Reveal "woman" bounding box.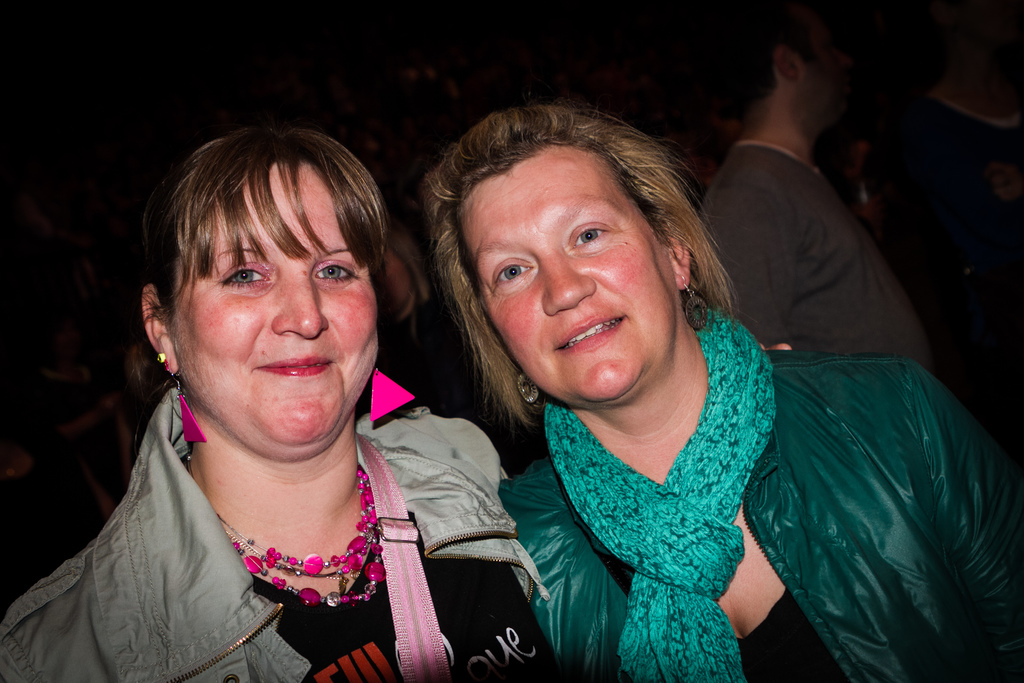
Revealed: bbox(414, 104, 1023, 682).
